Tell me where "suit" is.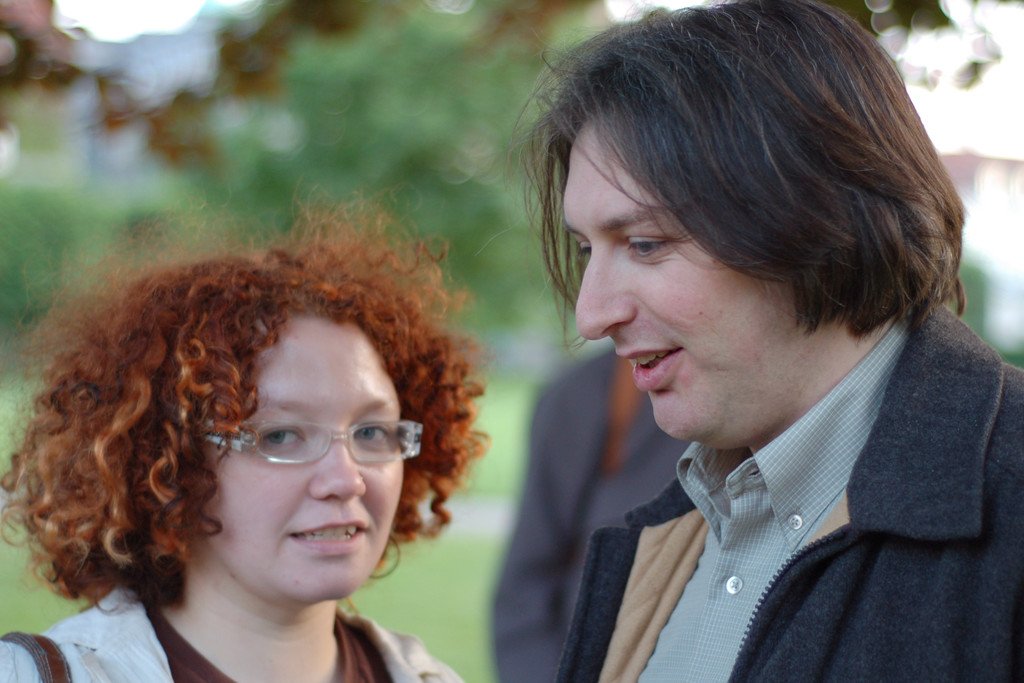
"suit" is at x1=0 y1=584 x2=464 y2=682.
